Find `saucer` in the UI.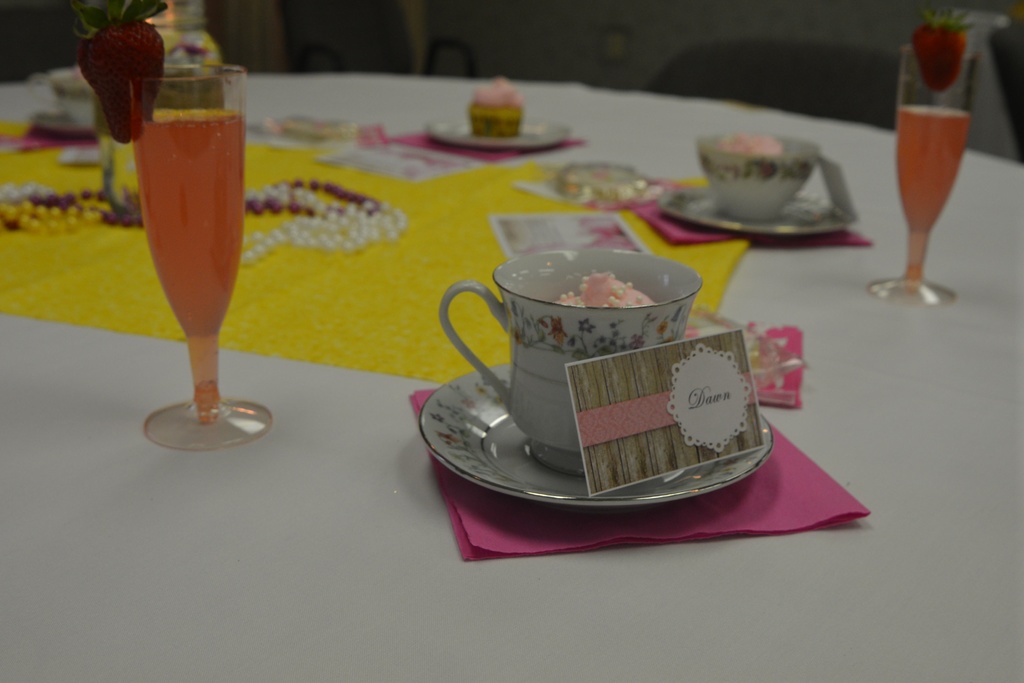
UI element at 426:120:575:147.
